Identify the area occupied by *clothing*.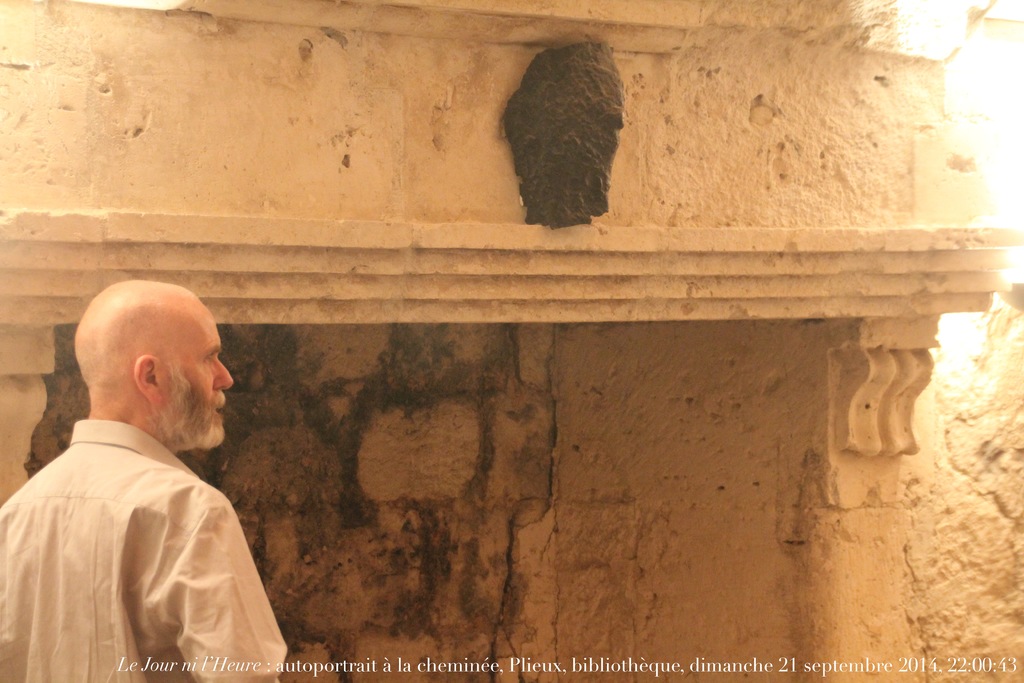
Area: {"left": 17, "top": 396, "right": 274, "bottom": 671}.
